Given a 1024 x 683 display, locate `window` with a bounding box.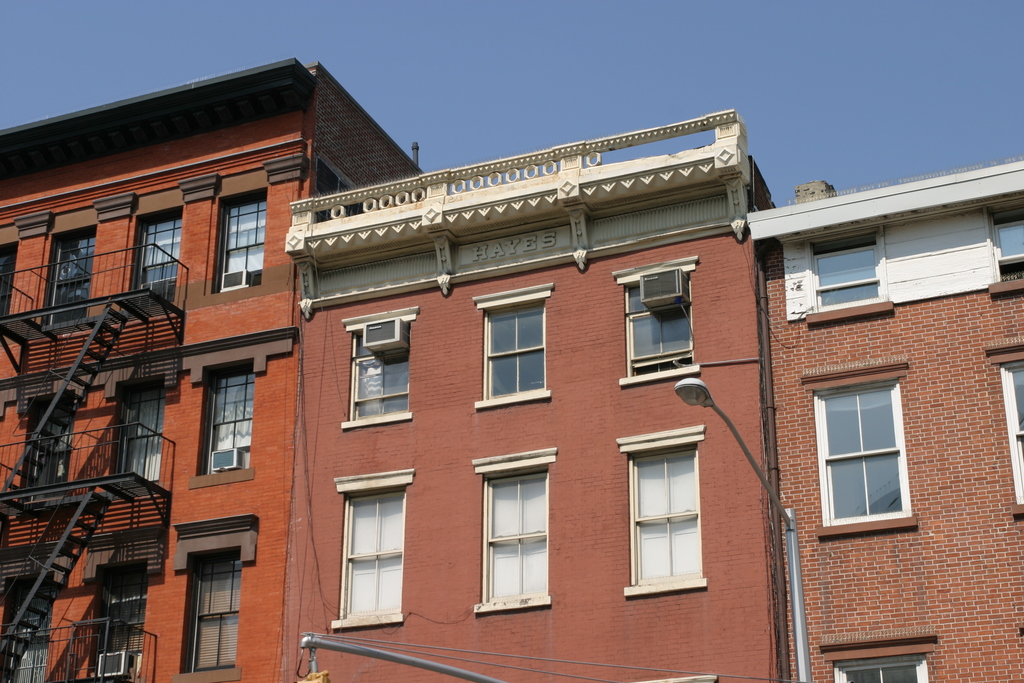
Located: 0,243,16,318.
